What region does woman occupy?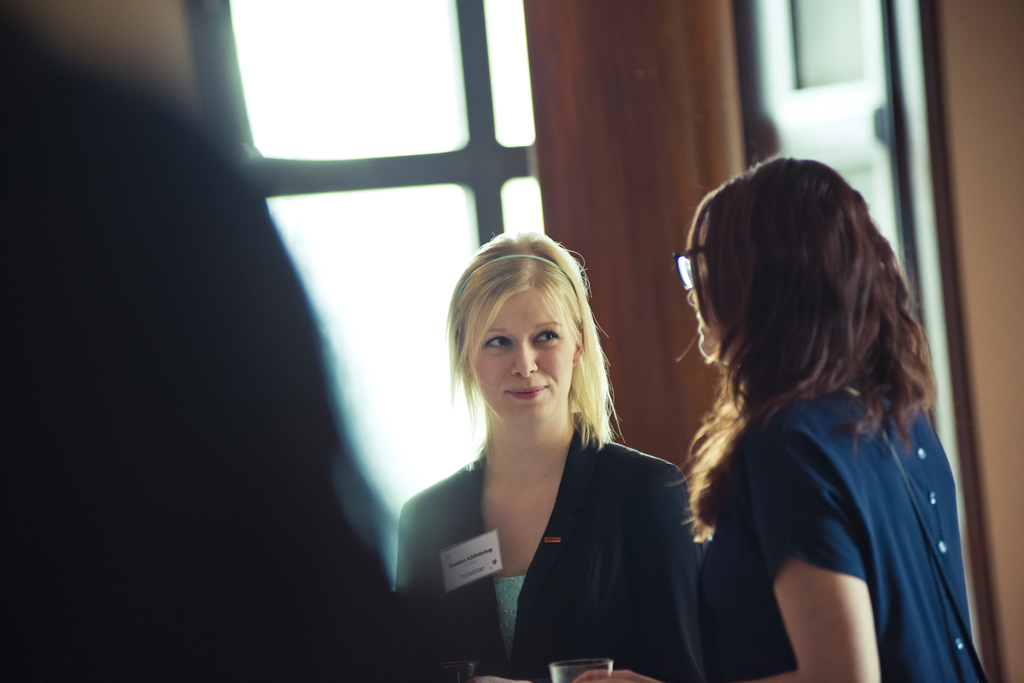
detection(401, 229, 697, 671).
